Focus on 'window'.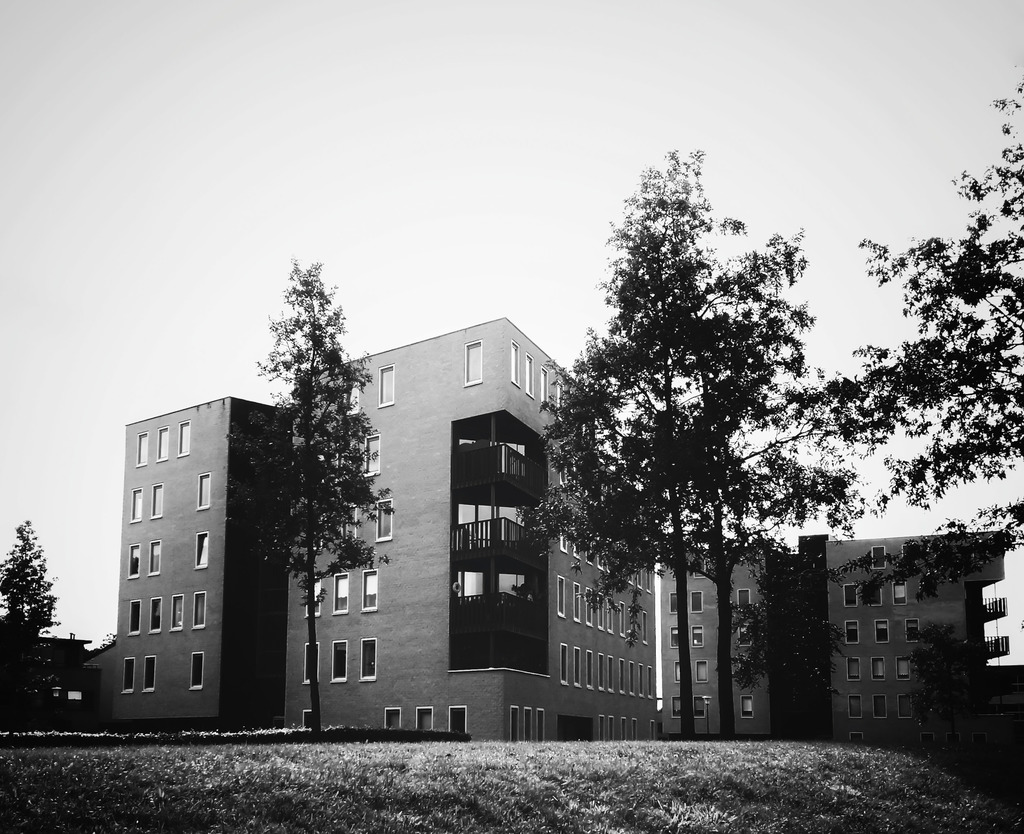
Focused at 301:707:308:732.
